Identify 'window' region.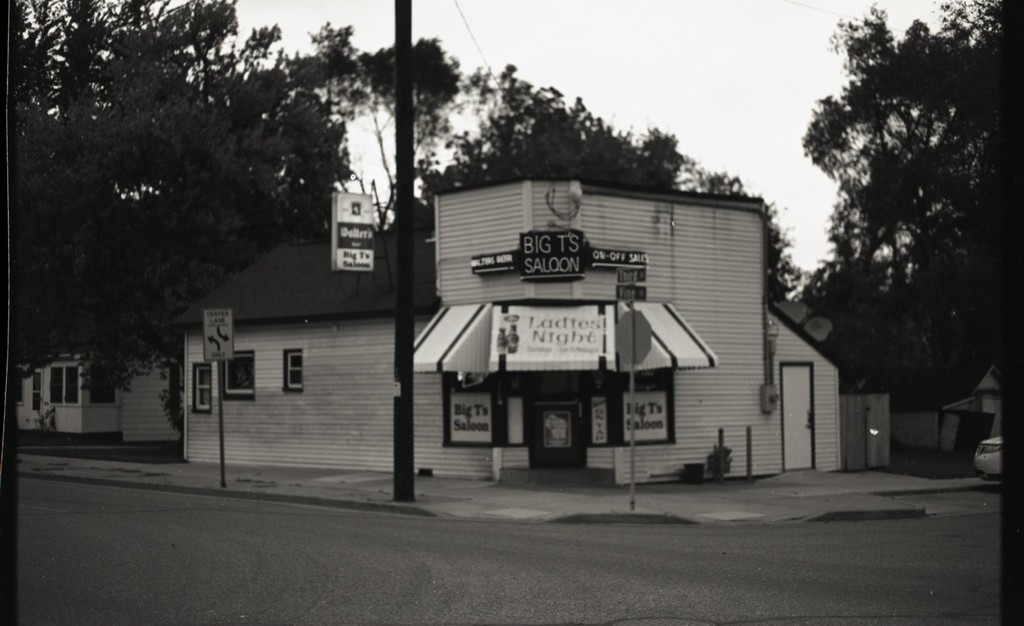
Region: (left=222, top=352, right=255, bottom=392).
